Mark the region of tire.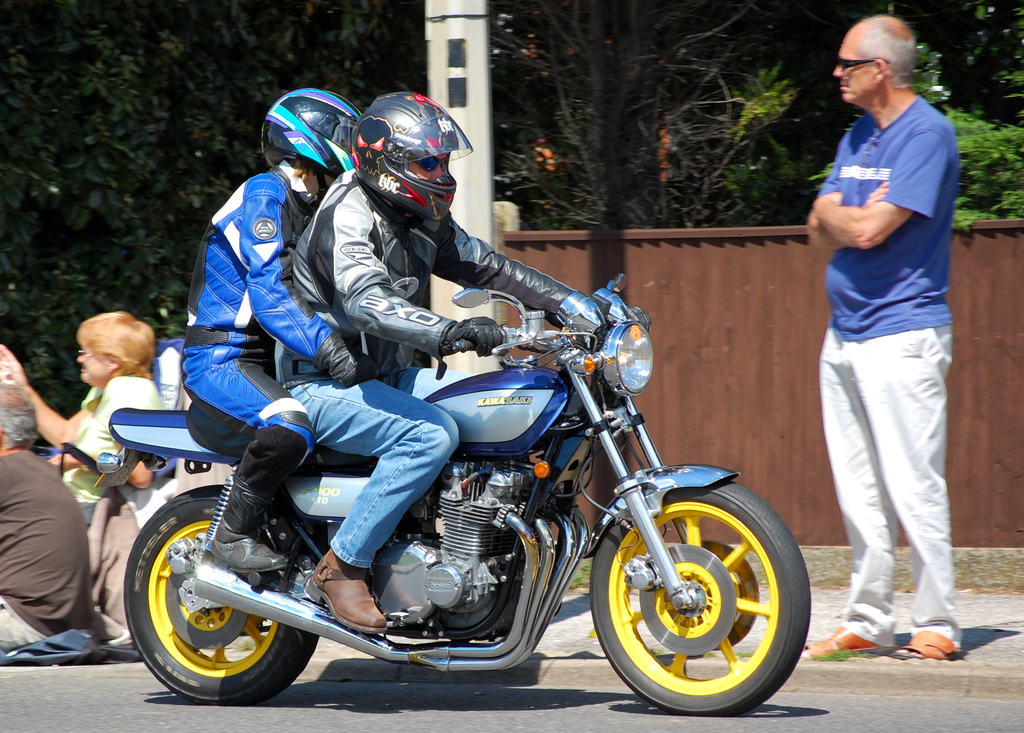
Region: <box>125,485,316,703</box>.
